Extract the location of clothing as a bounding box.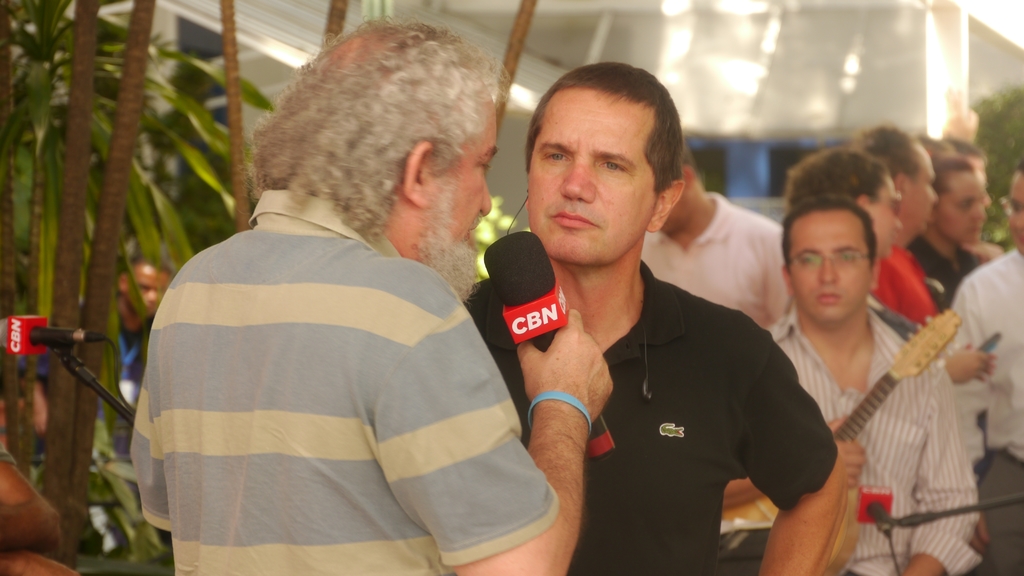
760 310 982 575.
